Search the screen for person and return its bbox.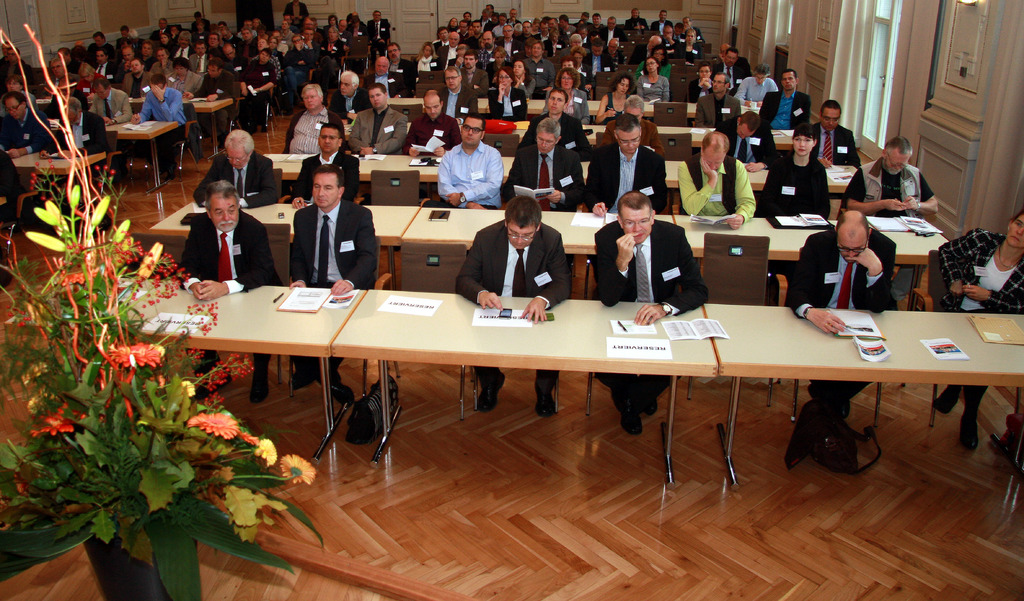
Found: x1=754, y1=126, x2=831, y2=218.
